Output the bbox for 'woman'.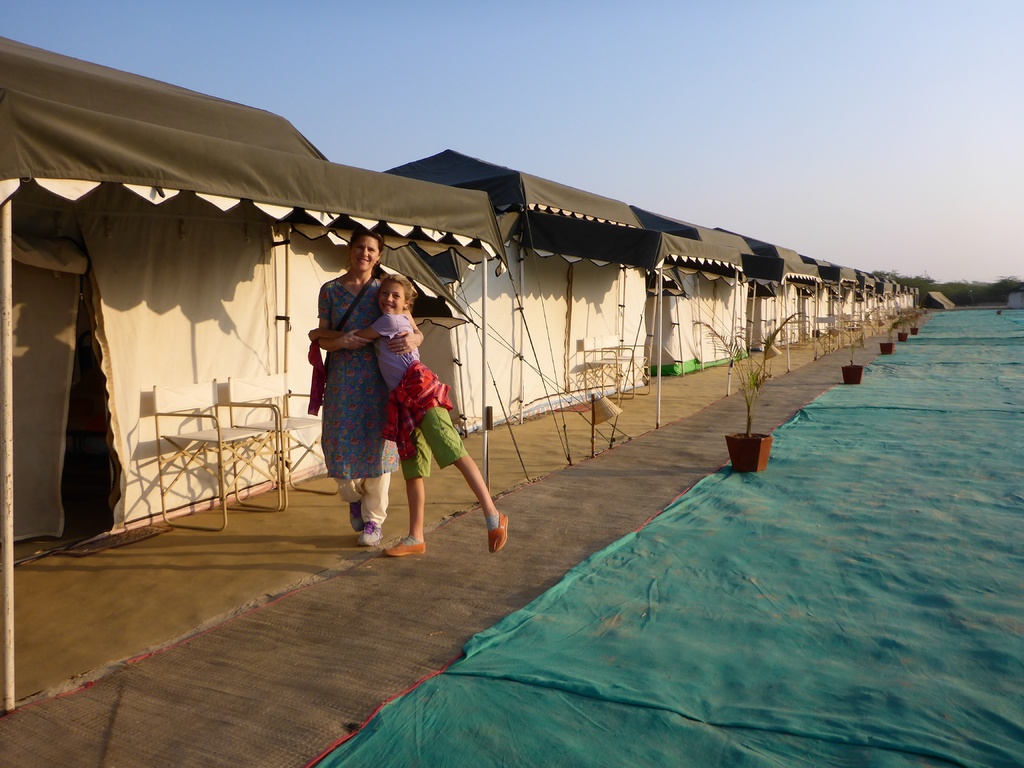
box=[305, 241, 438, 540].
